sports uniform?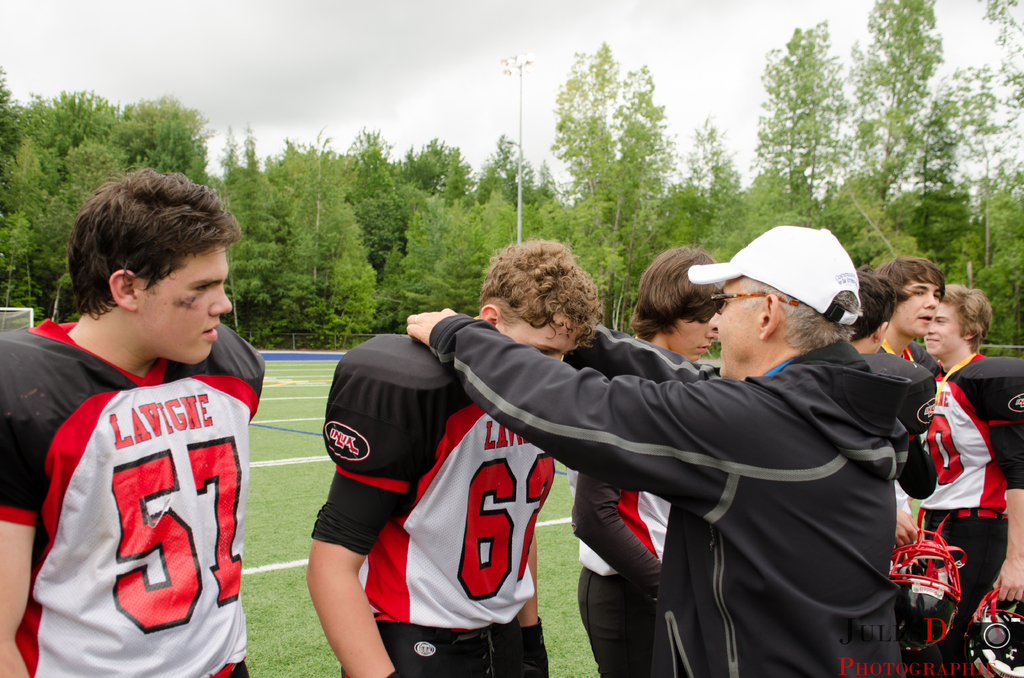
<bbox>421, 306, 929, 677</bbox>
